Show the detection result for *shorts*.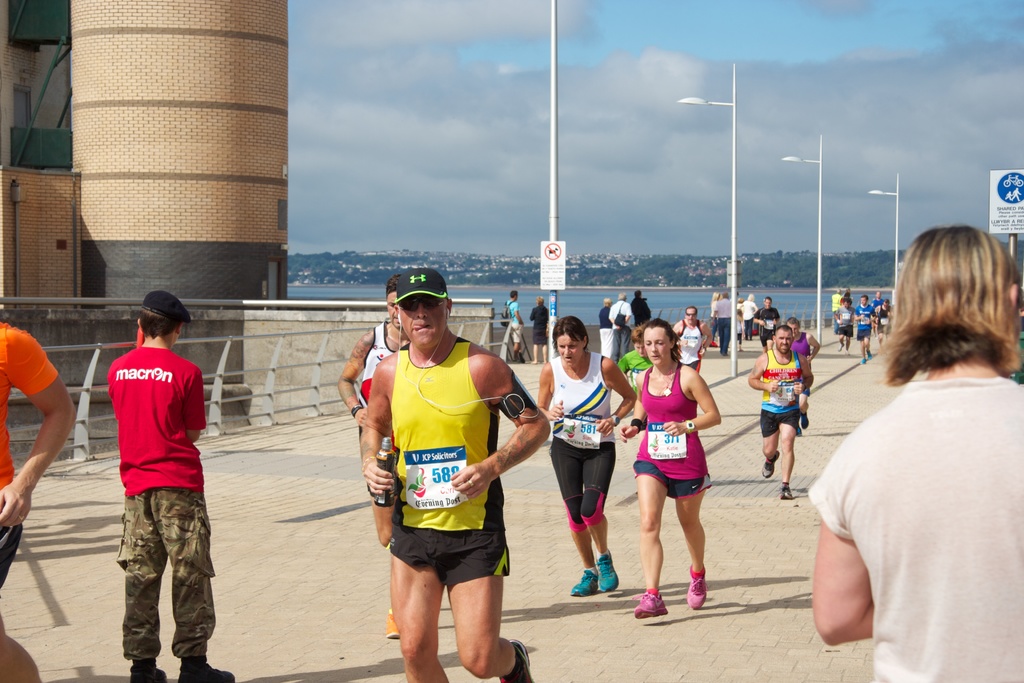
837:325:851:336.
